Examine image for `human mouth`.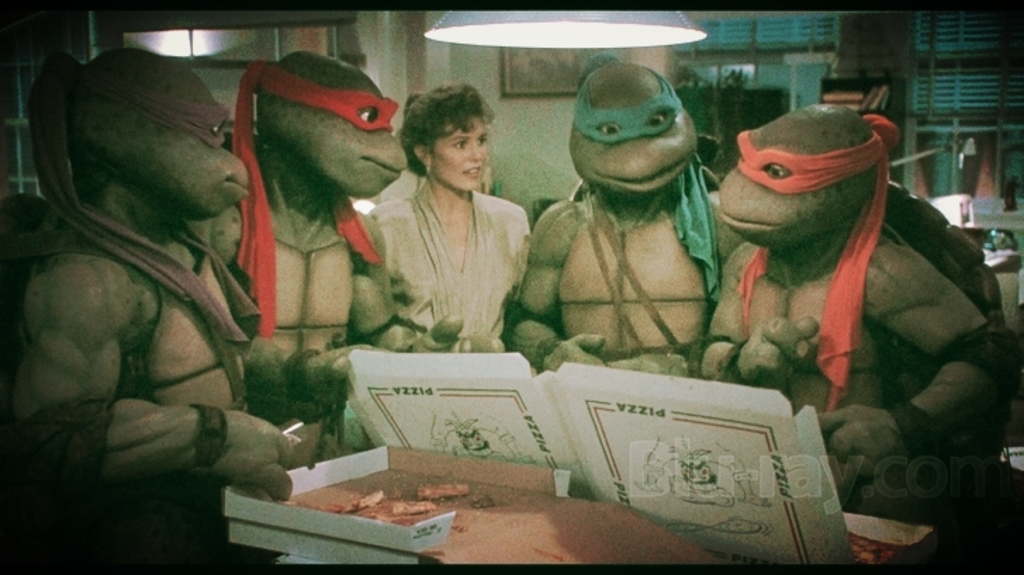
Examination result: box=[463, 170, 478, 174].
